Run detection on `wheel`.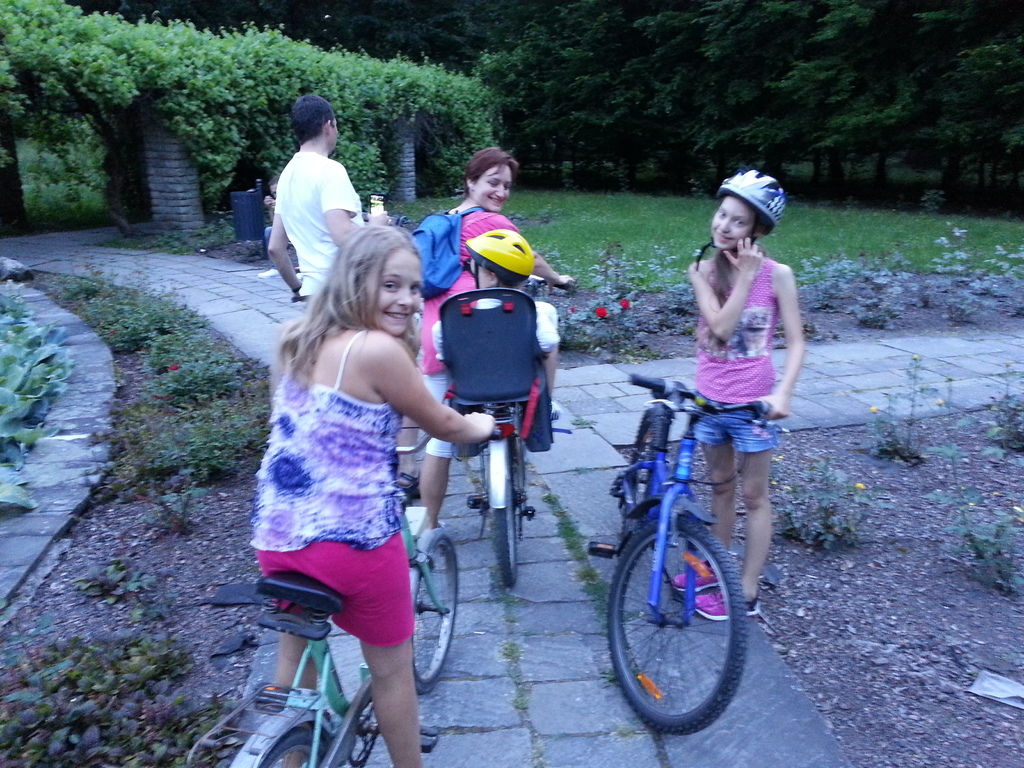
Result: (left=258, top=729, right=326, bottom=767).
